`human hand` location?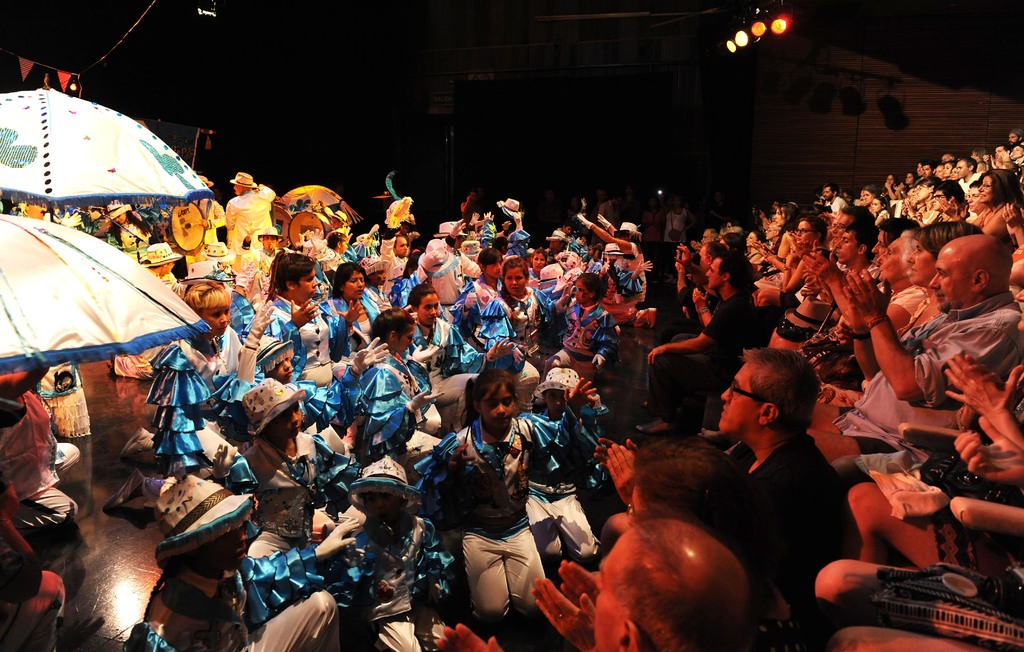
x1=564, y1=376, x2=600, y2=416
